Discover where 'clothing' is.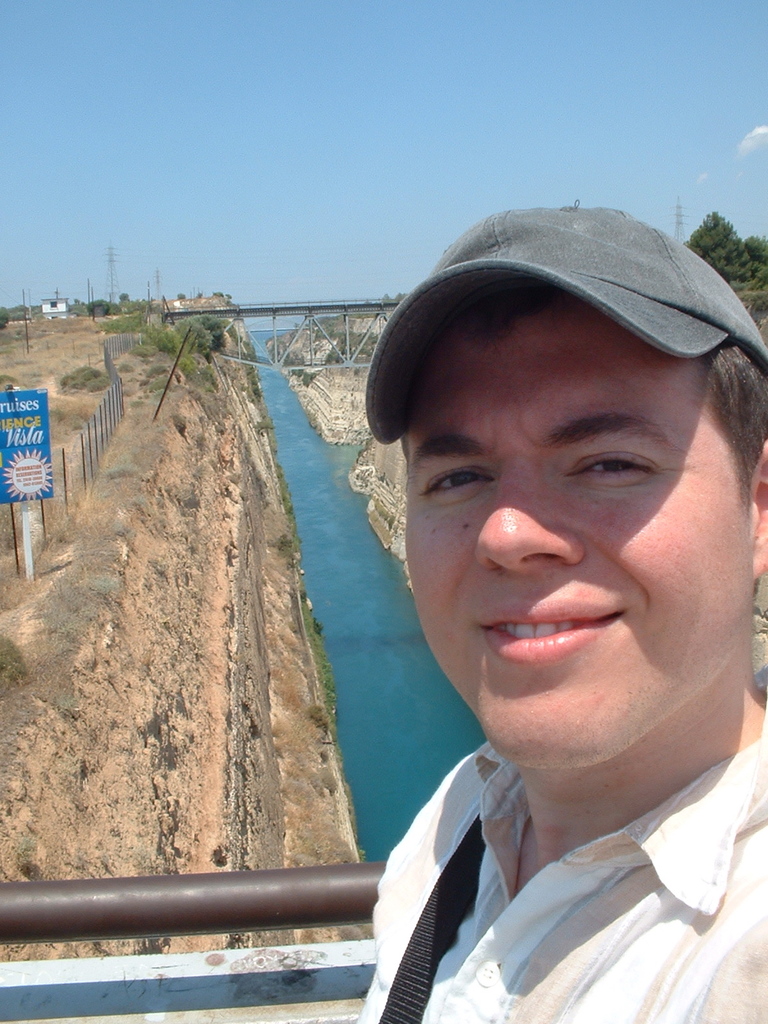
Discovered at l=356, t=717, r=767, b=1023.
